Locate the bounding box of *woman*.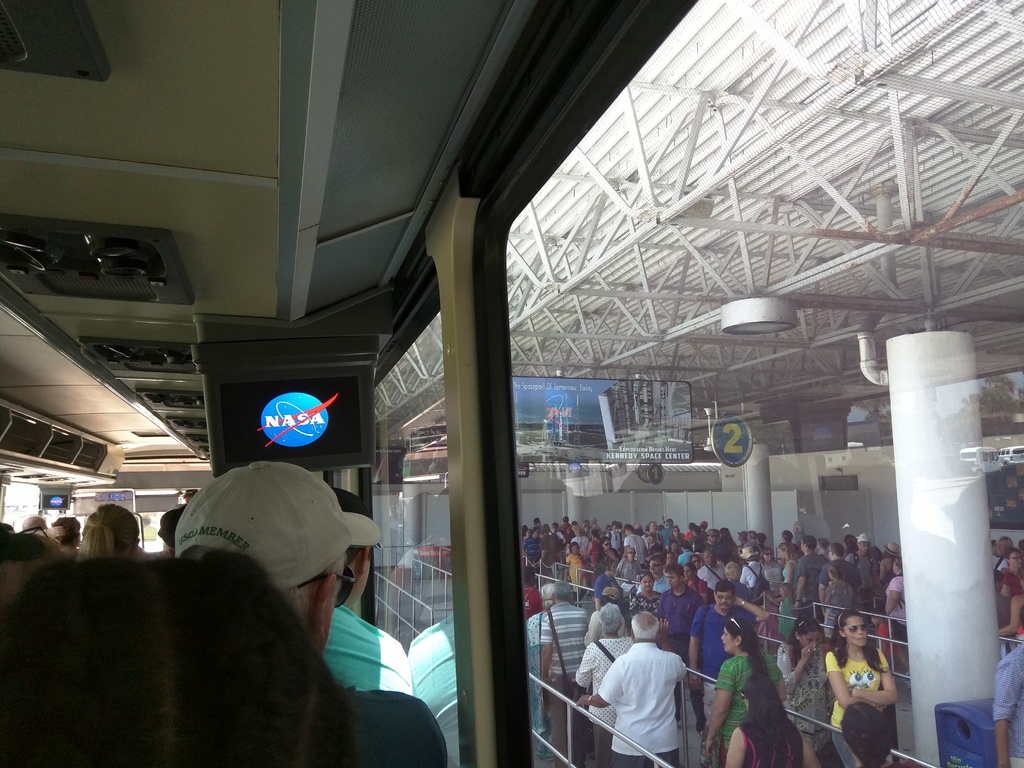
Bounding box: bbox=(626, 573, 664, 620).
